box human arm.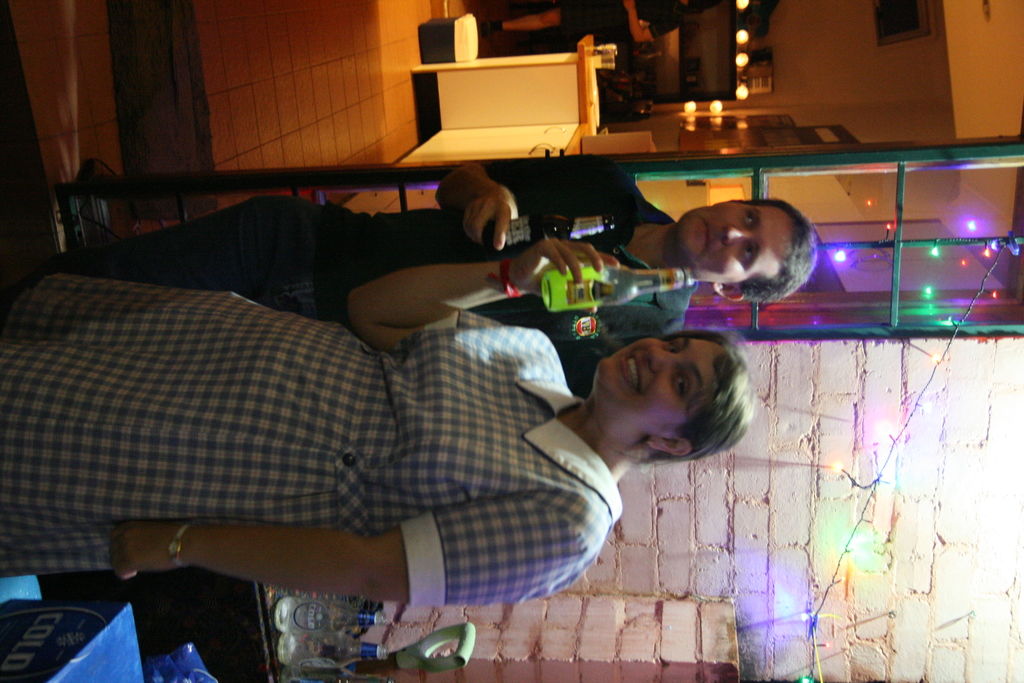
box=[433, 159, 622, 234].
